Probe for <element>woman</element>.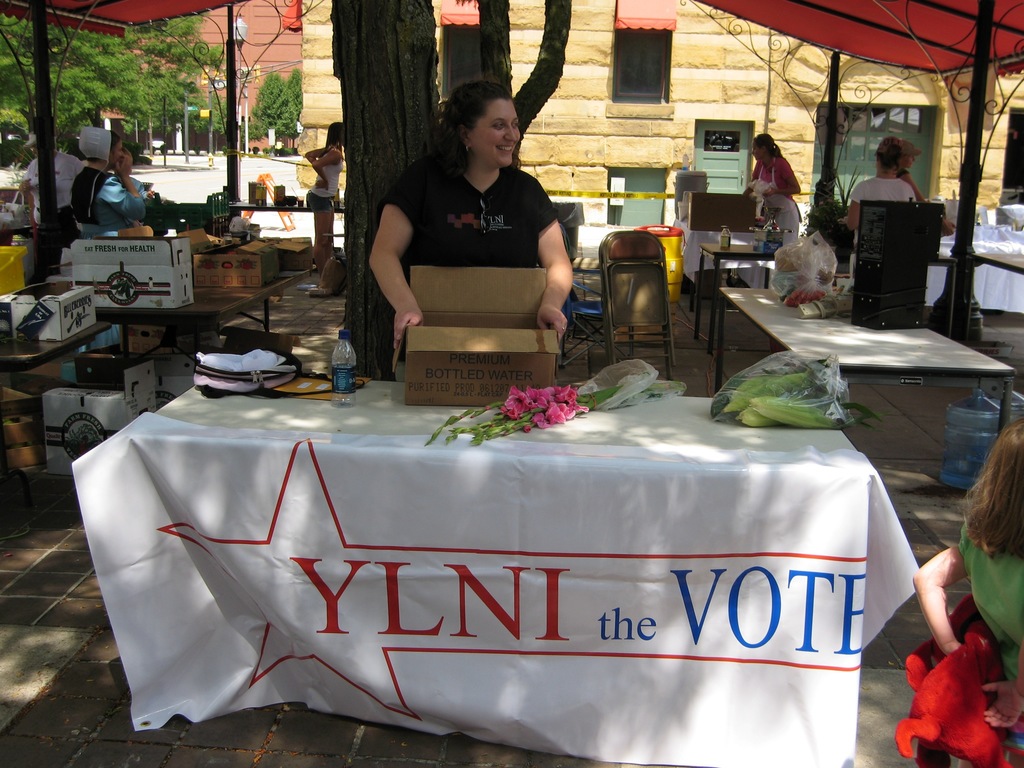
Probe result: 745, 125, 808, 256.
